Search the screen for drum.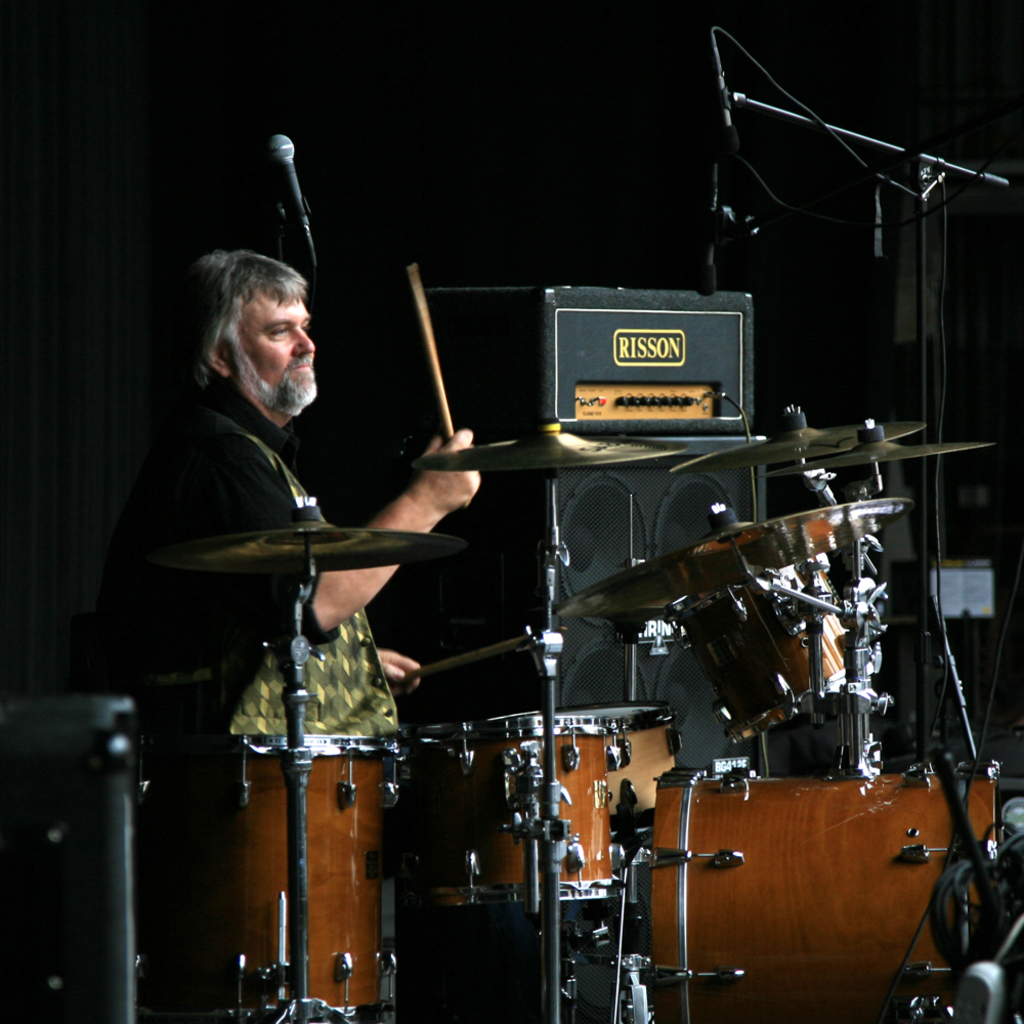
Found at [664, 565, 848, 749].
